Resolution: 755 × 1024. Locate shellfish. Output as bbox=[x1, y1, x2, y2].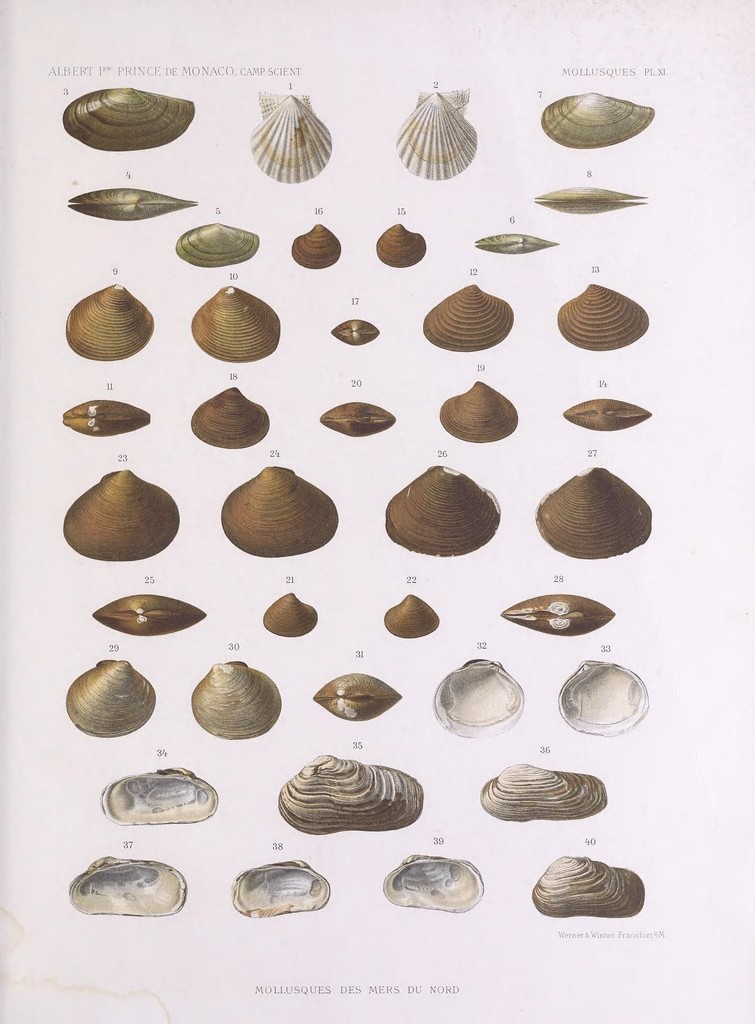
bbox=[315, 404, 396, 442].
